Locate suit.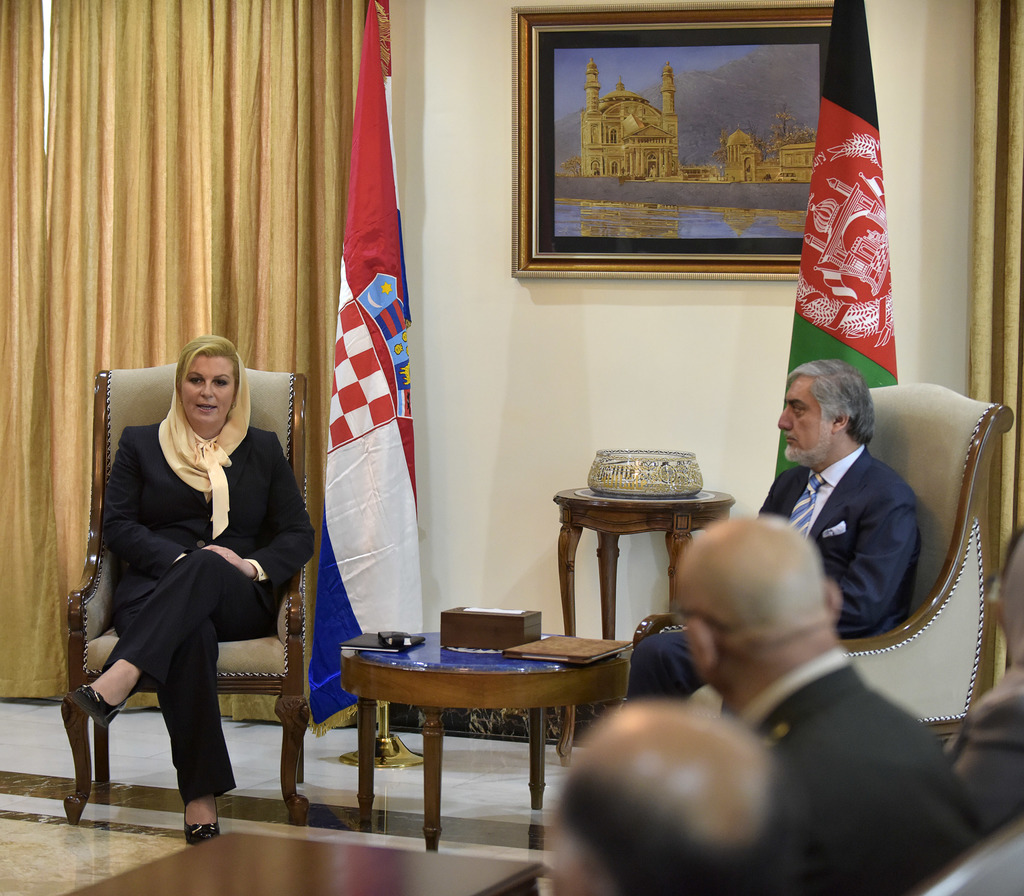
Bounding box: 61/369/305/806.
